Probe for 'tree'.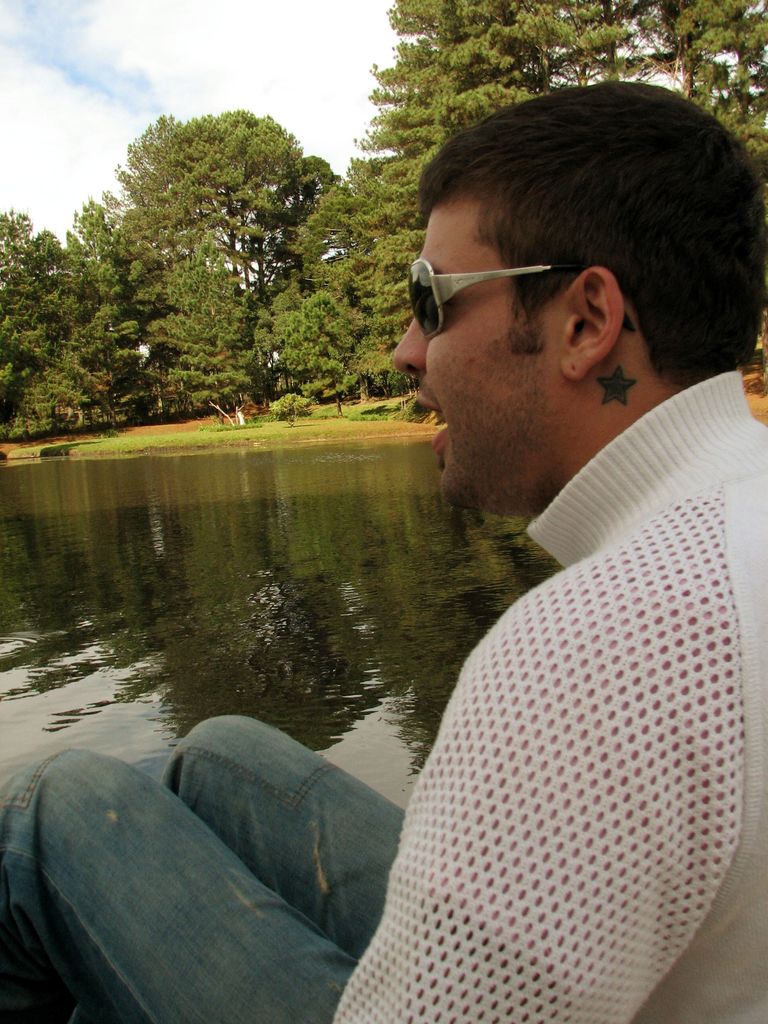
Probe result: [x1=339, y1=0, x2=767, y2=384].
